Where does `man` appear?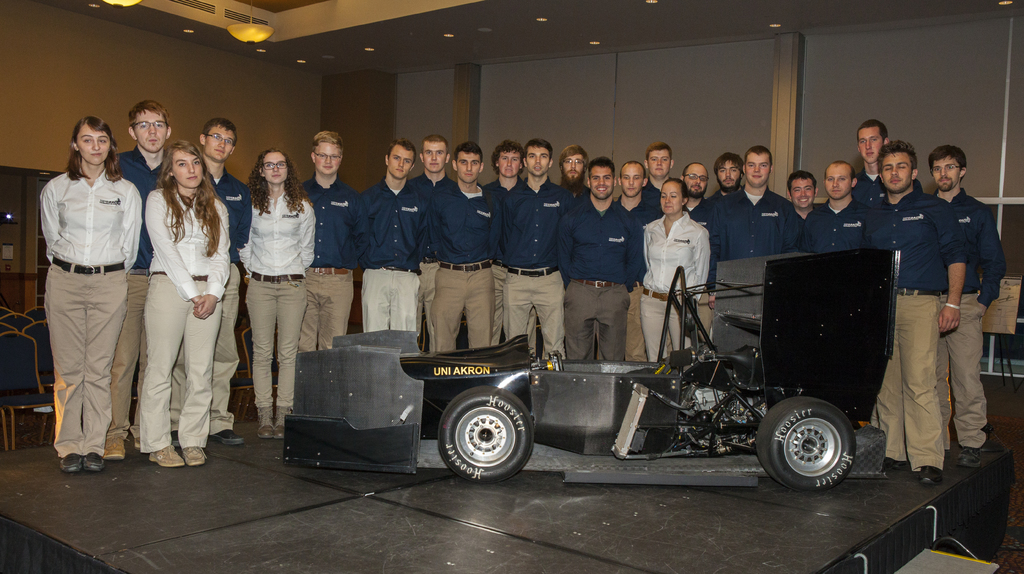
Appears at (left=645, top=141, right=684, bottom=226).
